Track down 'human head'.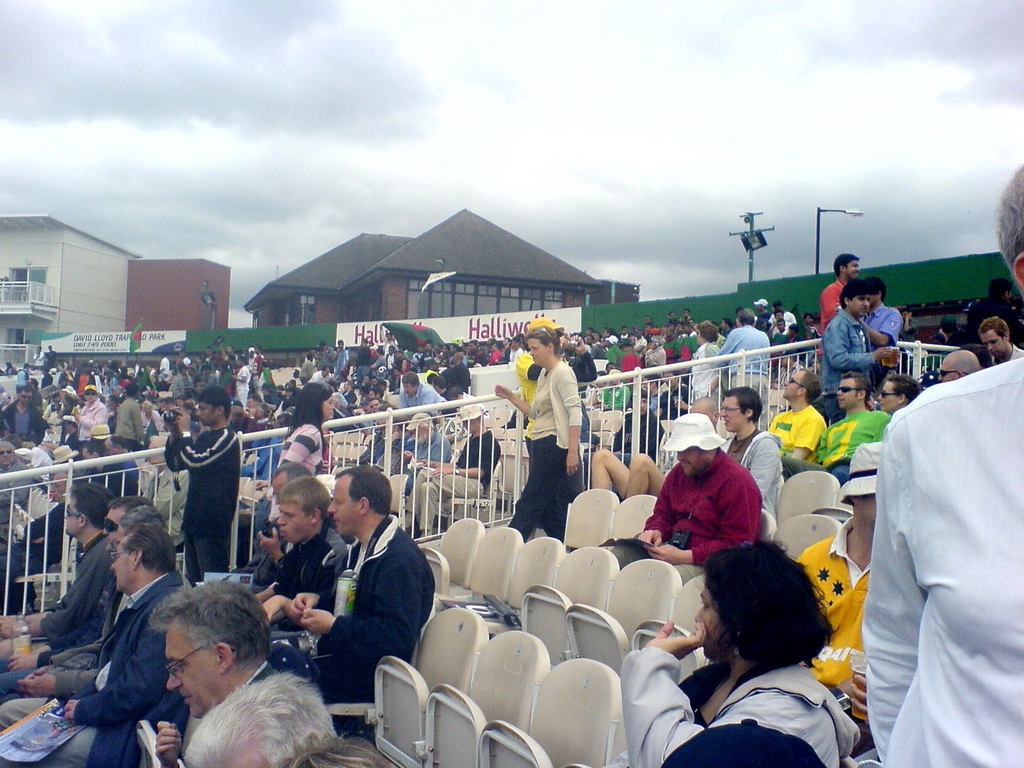
Tracked to [411, 412, 438, 444].
